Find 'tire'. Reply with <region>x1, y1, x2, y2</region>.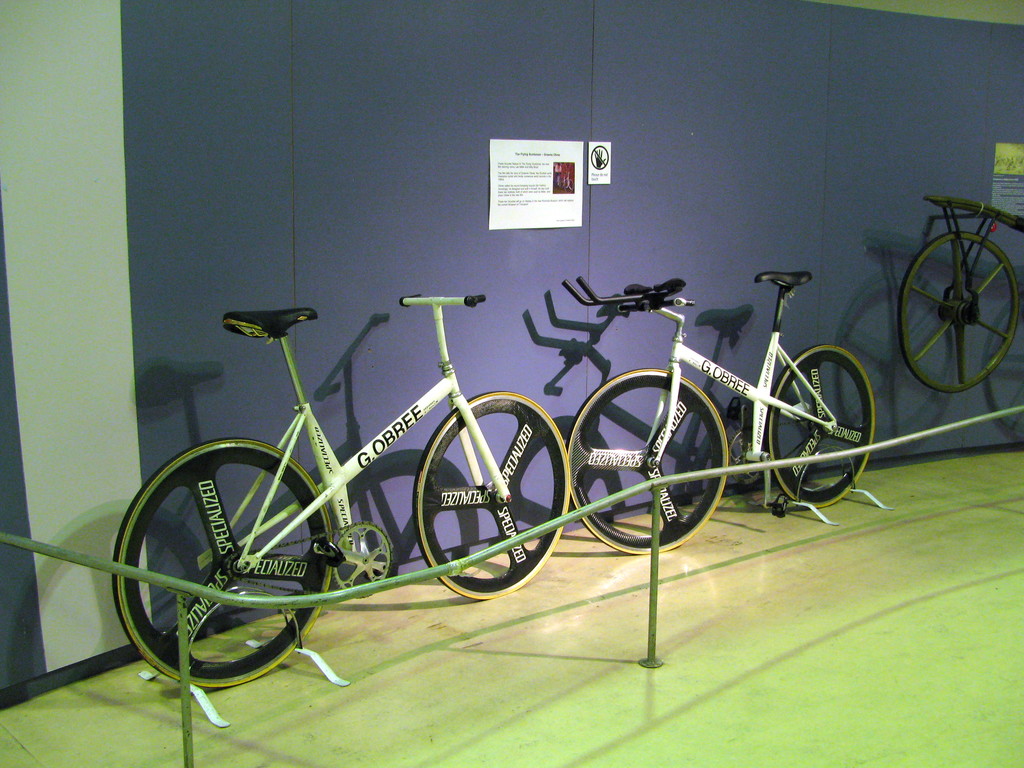
<region>412, 390, 574, 600</region>.
